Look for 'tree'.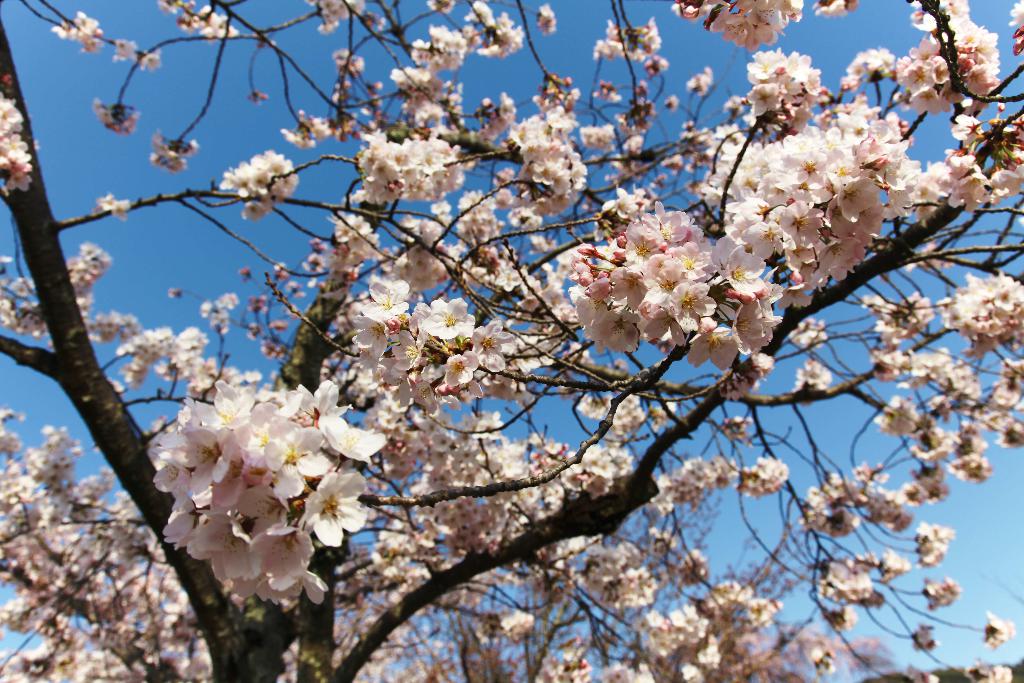
Found: rect(6, 0, 1017, 669).
